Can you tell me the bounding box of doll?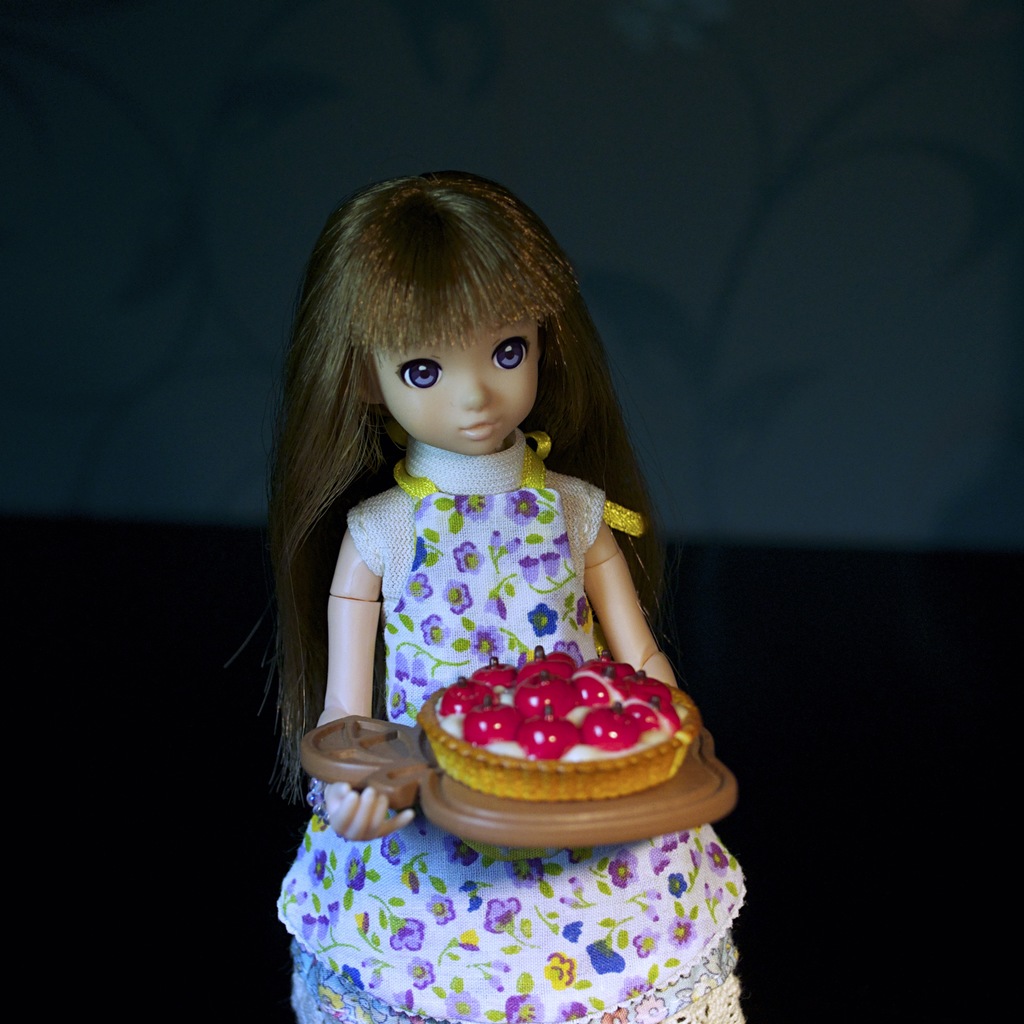
{"left": 251, "top": 213, "right": 705, "bottom": 897}.
